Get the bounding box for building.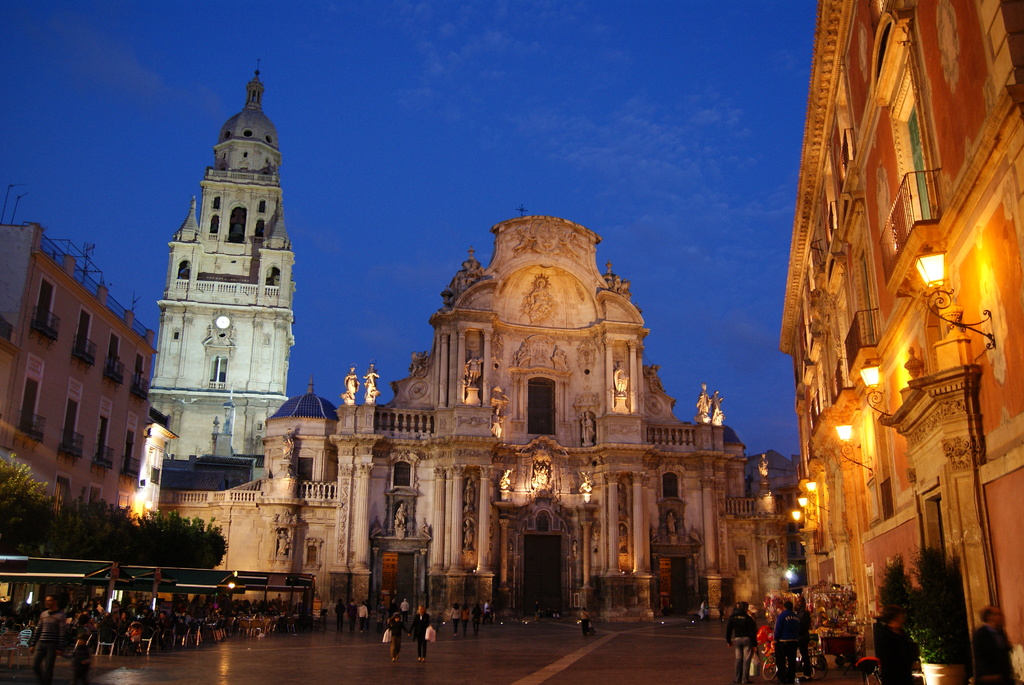
[159, 211, 783, 627].
